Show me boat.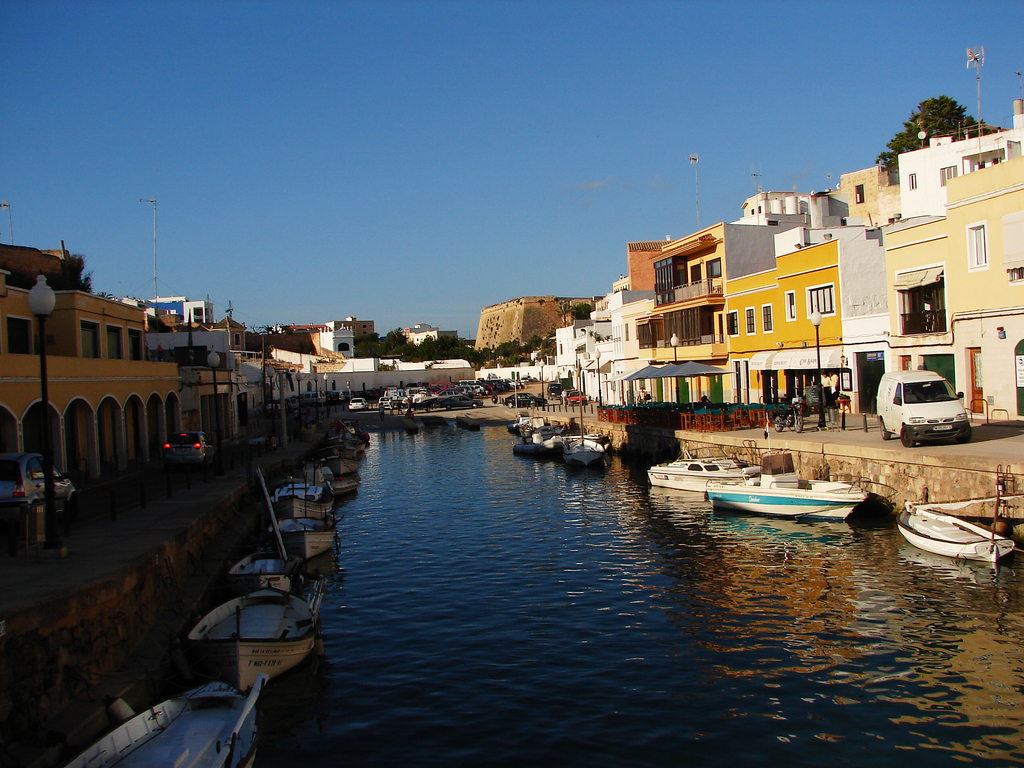
boat is here: <bbox>265, 512, 332, 554</bbox>.
